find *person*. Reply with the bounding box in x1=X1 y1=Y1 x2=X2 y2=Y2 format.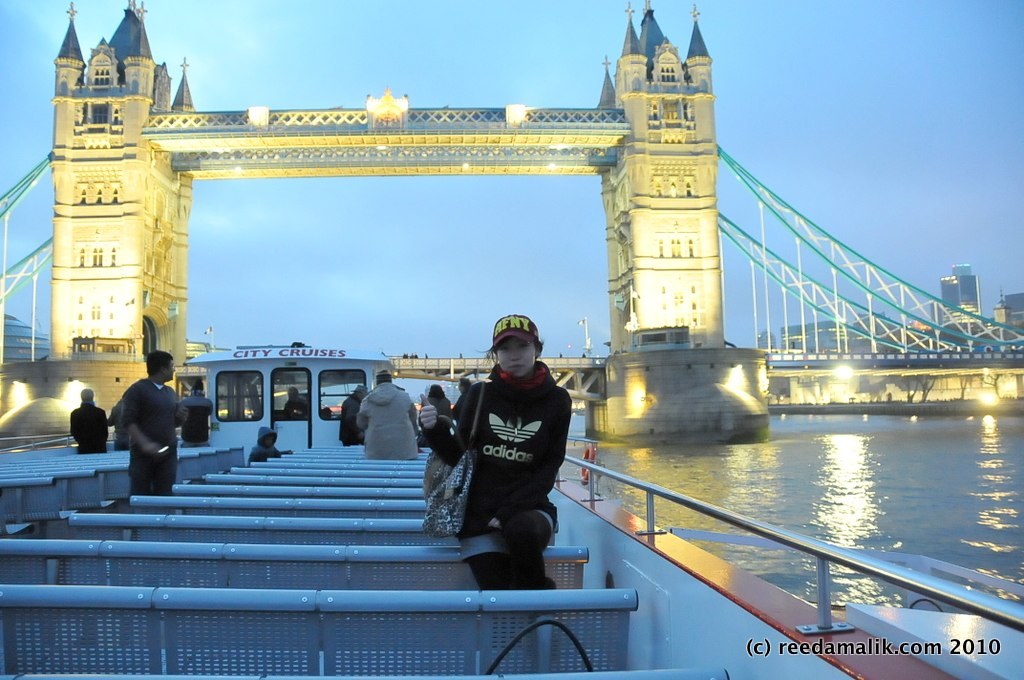
x1=348 y1=371 x2=418 y2=462.
